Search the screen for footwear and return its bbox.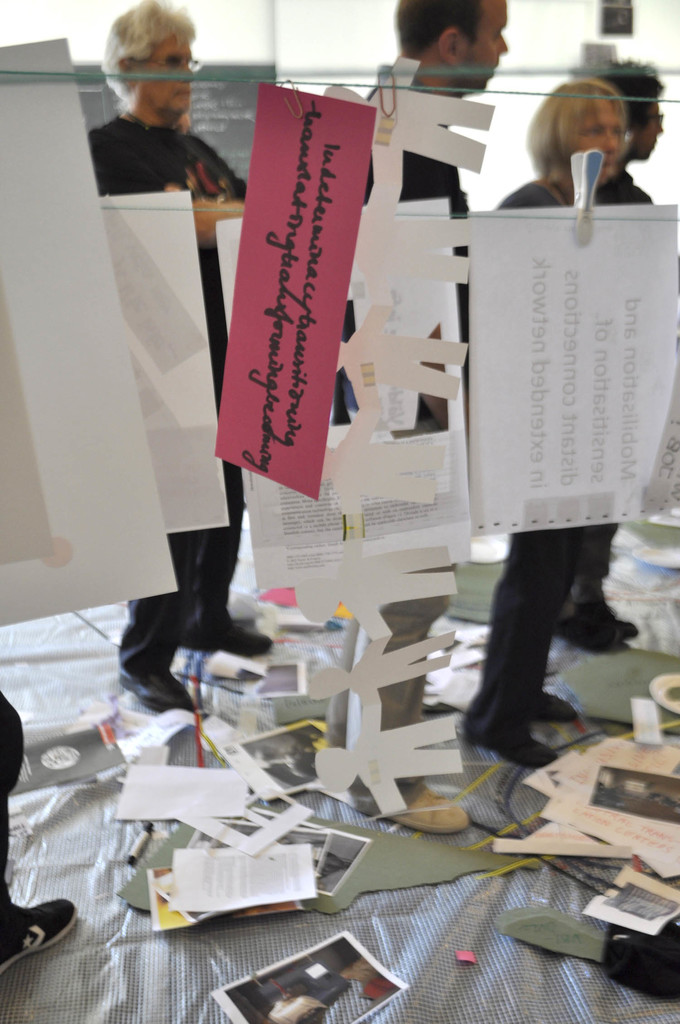
Found: 526, 683, 583, 728.
